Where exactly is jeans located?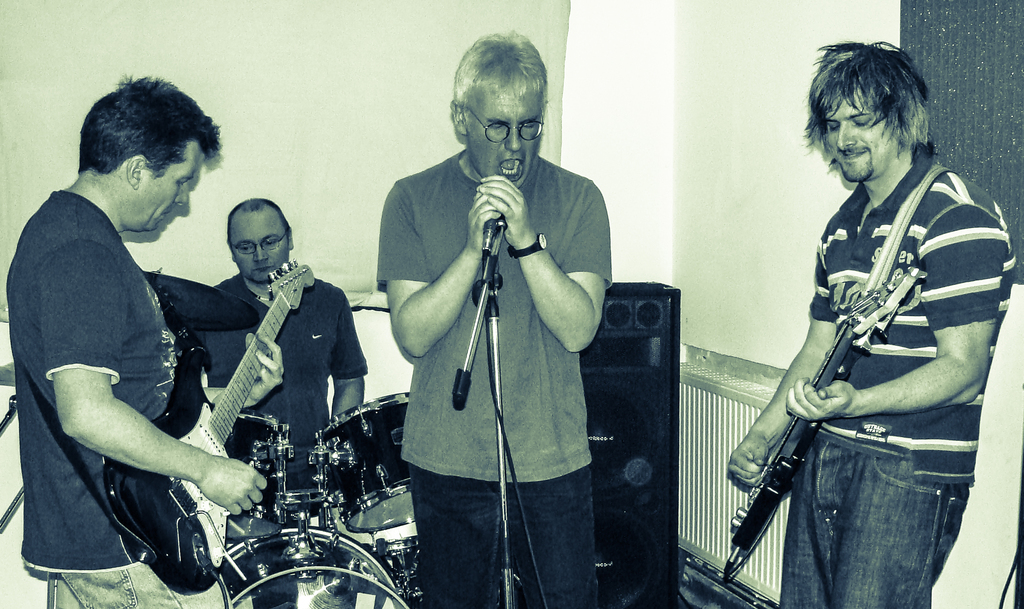
Its bounding box is [left=777, top=425, right=968, bottom=608].
